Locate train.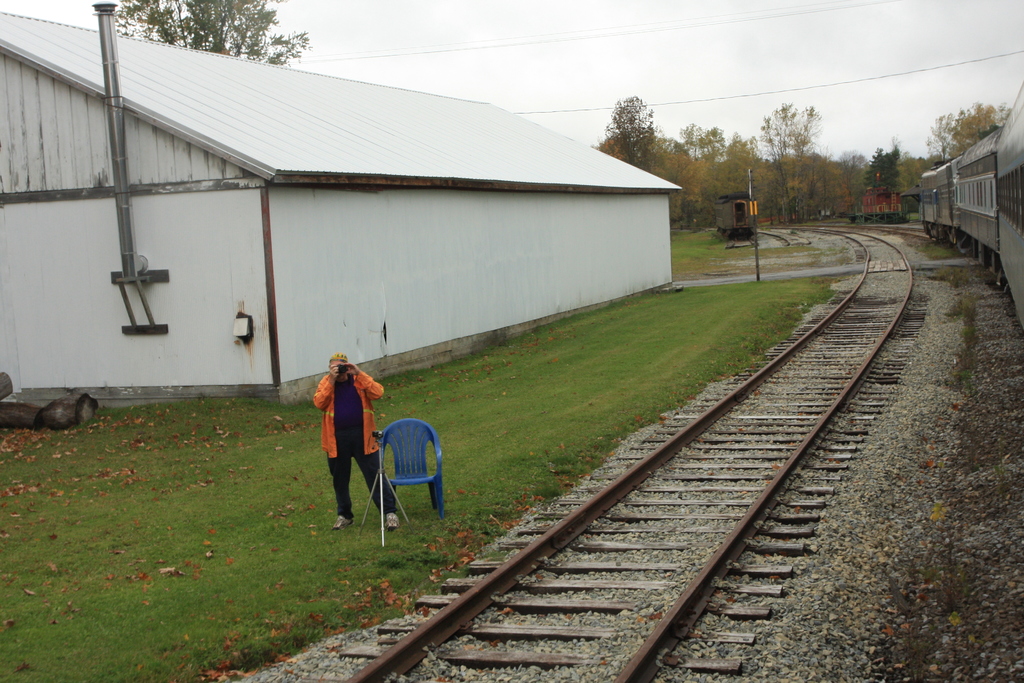
Bounding box: pyautogui.locateOnScreen(918, 76, 1023, 343).
